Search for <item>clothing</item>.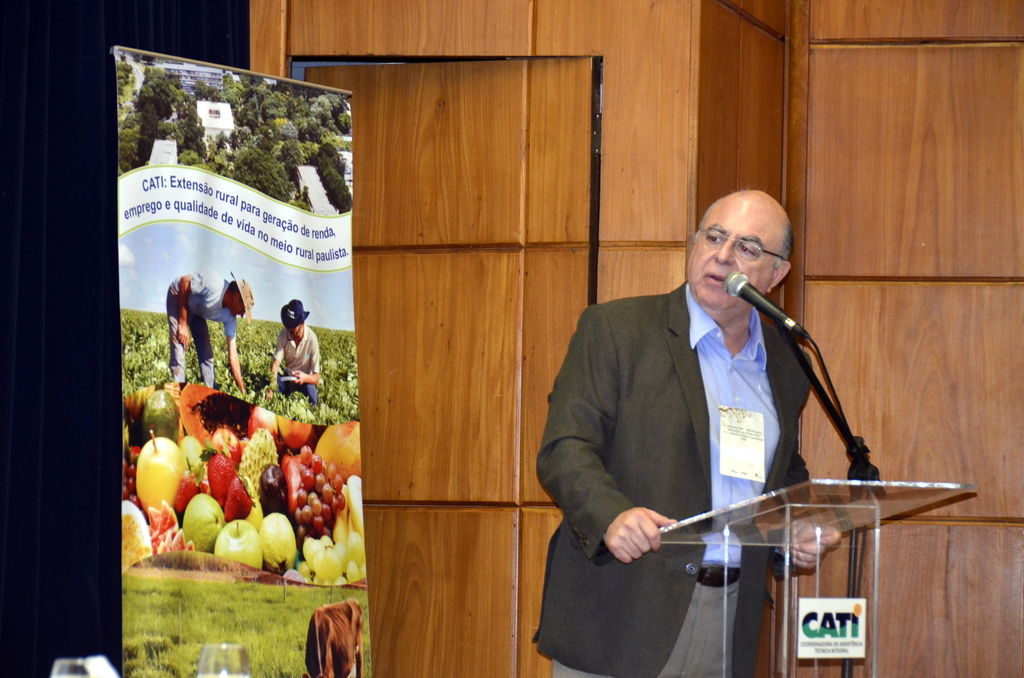
Found at [273,324,321,405].
